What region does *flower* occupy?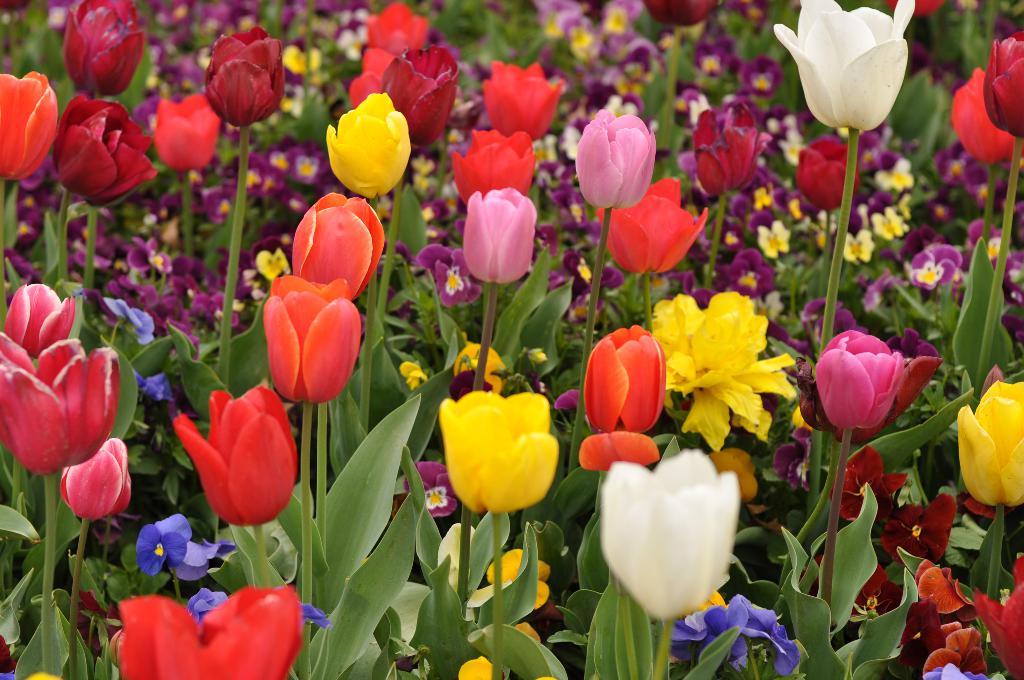
(x1=450, y1=125, x2=540, y2=210).
